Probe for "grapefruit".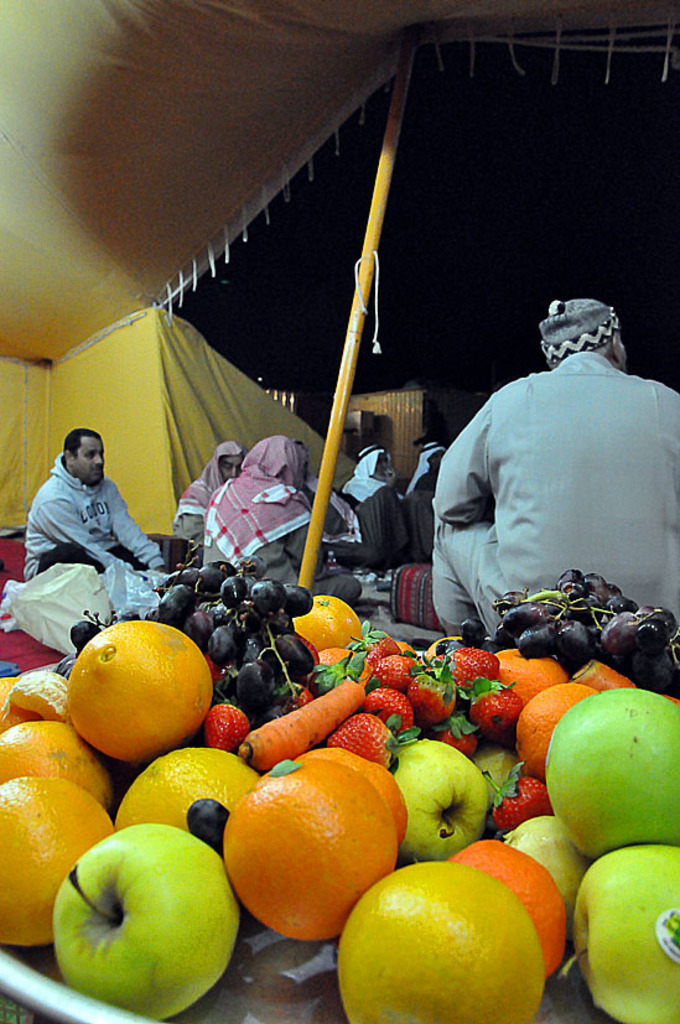
Probe result: 0, 718, 114, 820.
